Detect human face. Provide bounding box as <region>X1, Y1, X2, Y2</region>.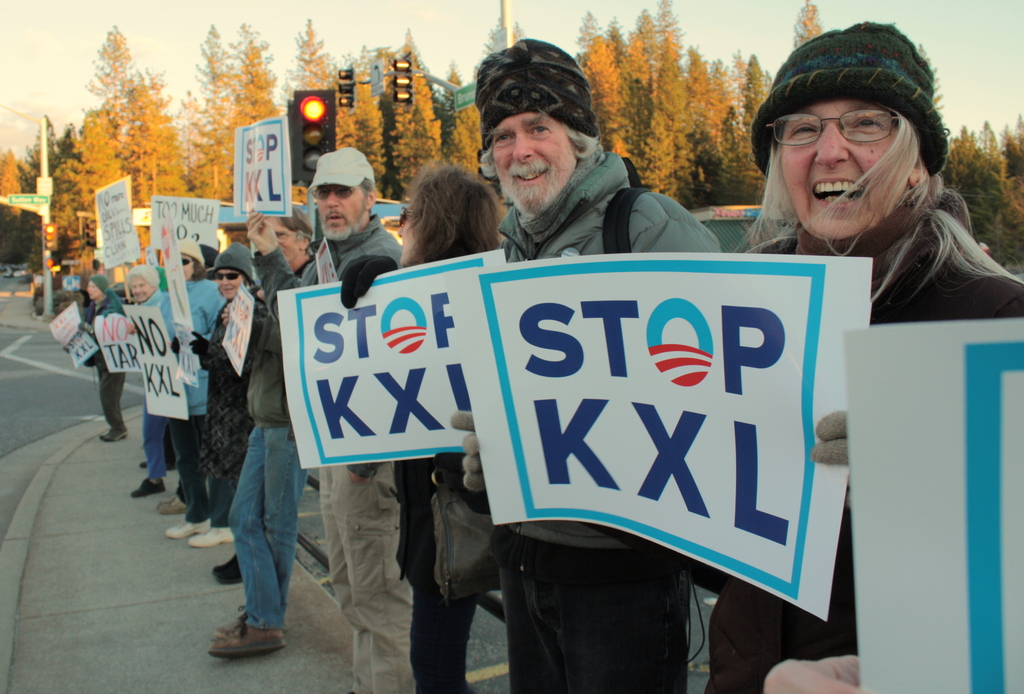
<region>130, 277, 149, 299</region>.
